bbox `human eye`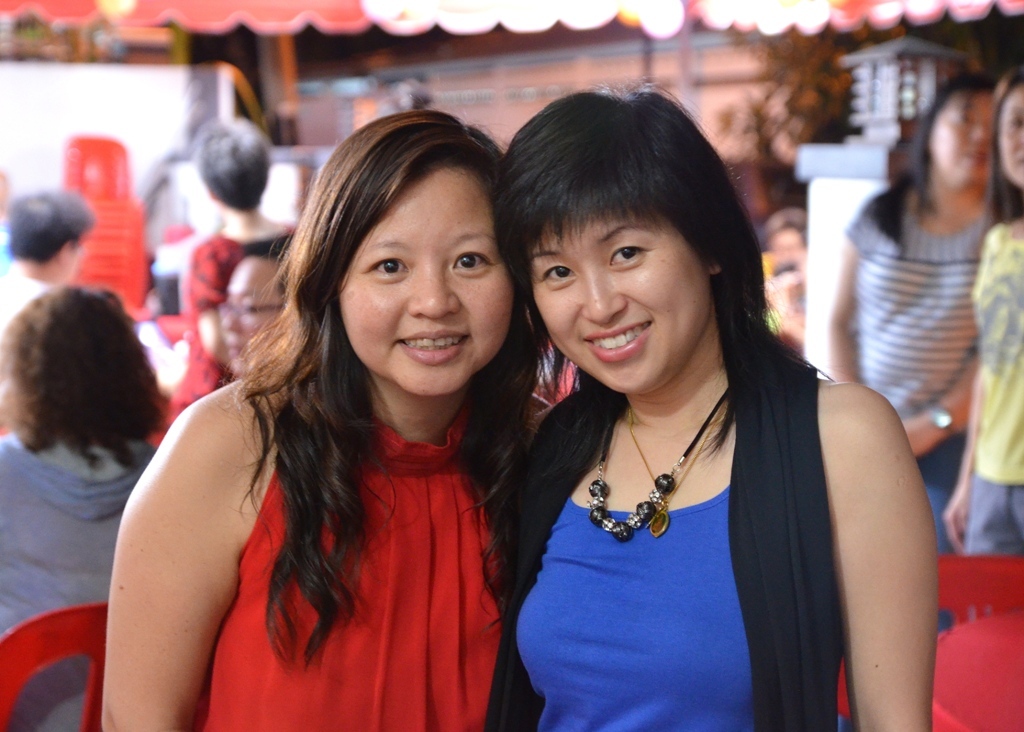
{"x1": 603, "y1": 242, "x2": 643, "y2": 270}
